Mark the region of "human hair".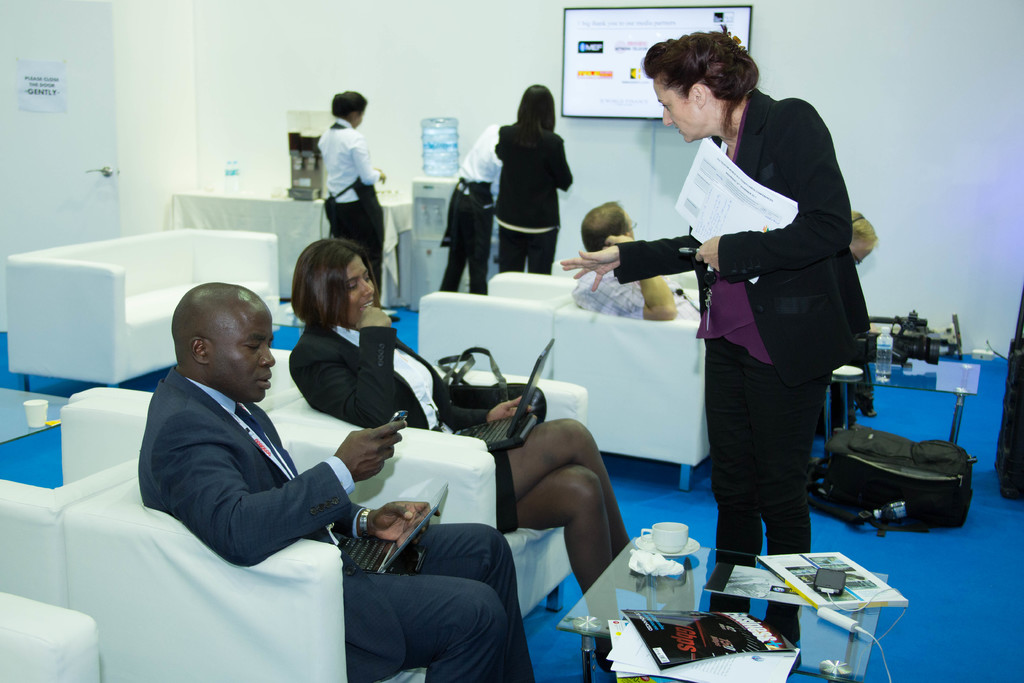
Region: <bbox>332, 86, 367, 120</bbox>.
